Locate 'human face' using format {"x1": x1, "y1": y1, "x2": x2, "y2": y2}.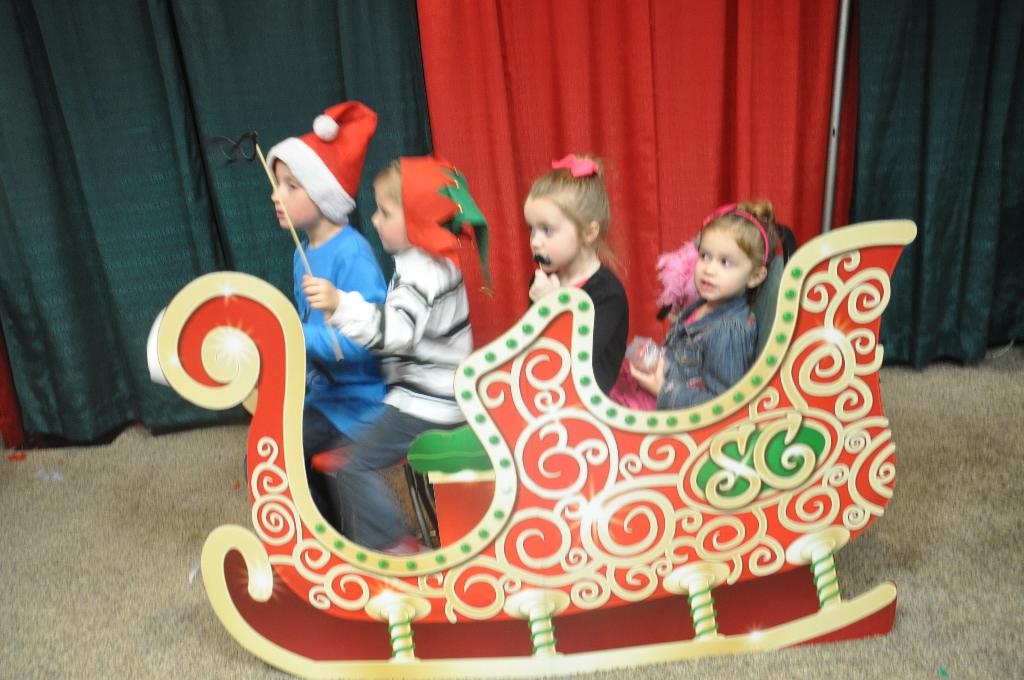
{"x1": 371, "y1": 184, "x2": 405, "y2": 249}.
